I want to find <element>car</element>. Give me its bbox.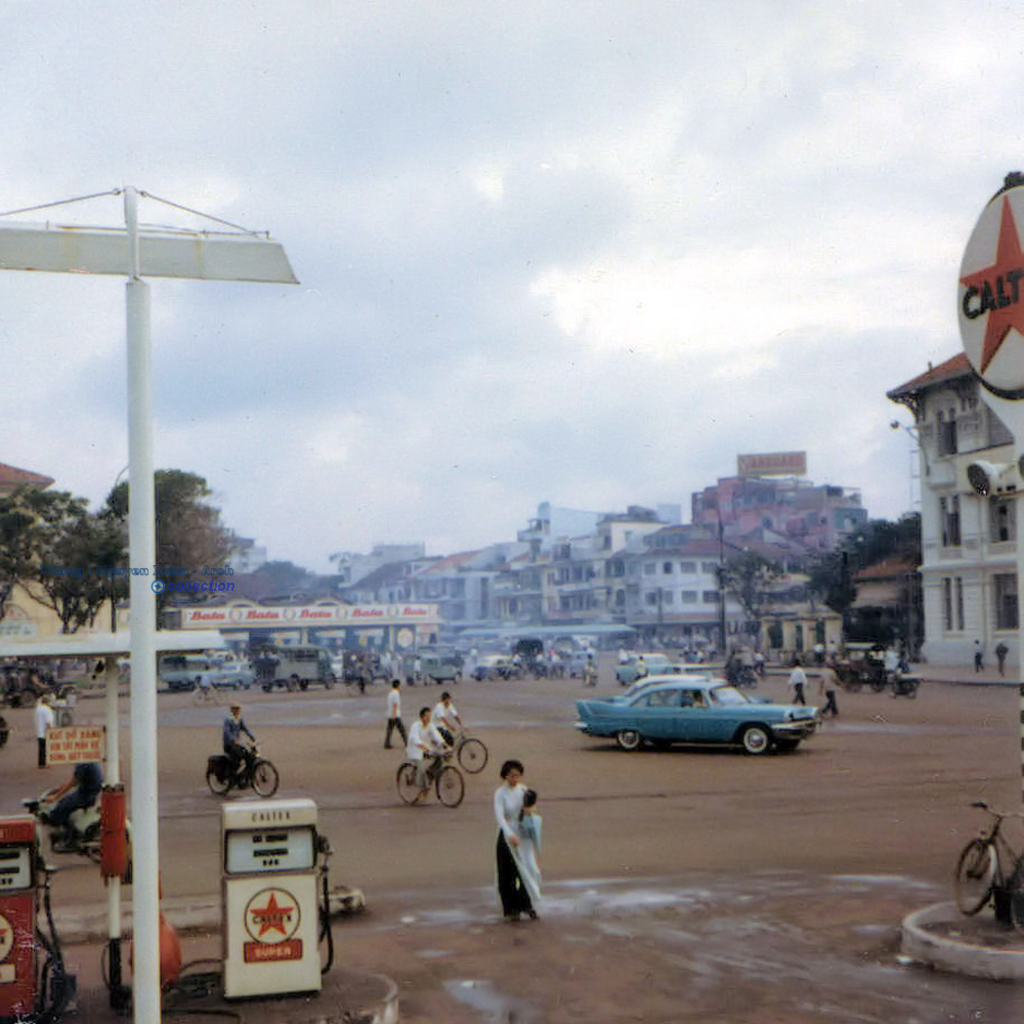
bbox(611, 660, 776, 705).
